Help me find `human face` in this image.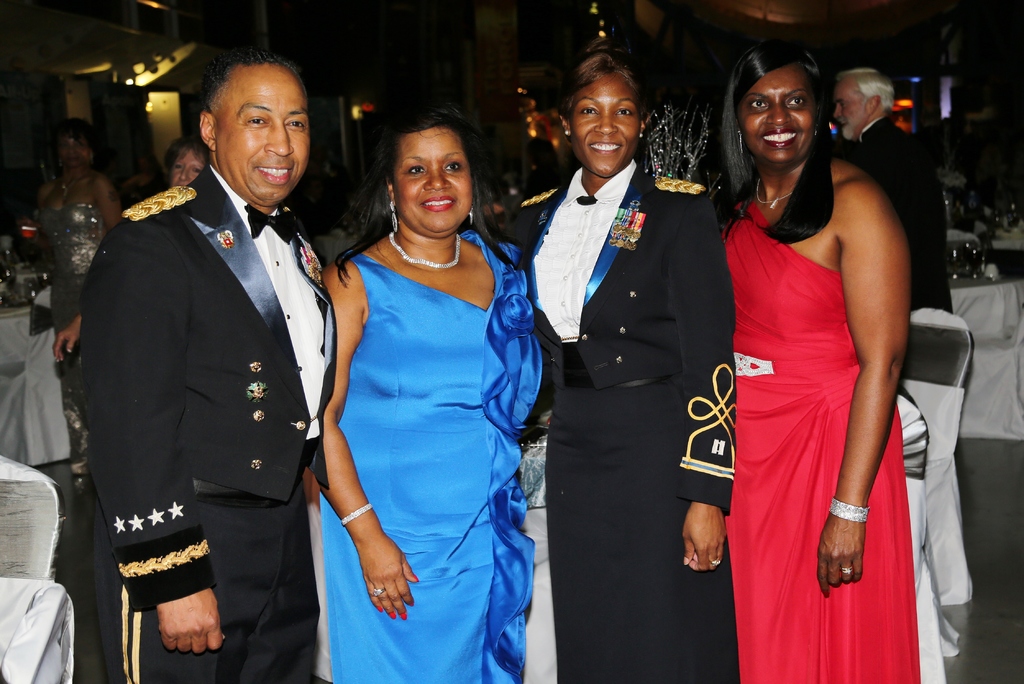
Found it: 743, 71, 814, 158.
